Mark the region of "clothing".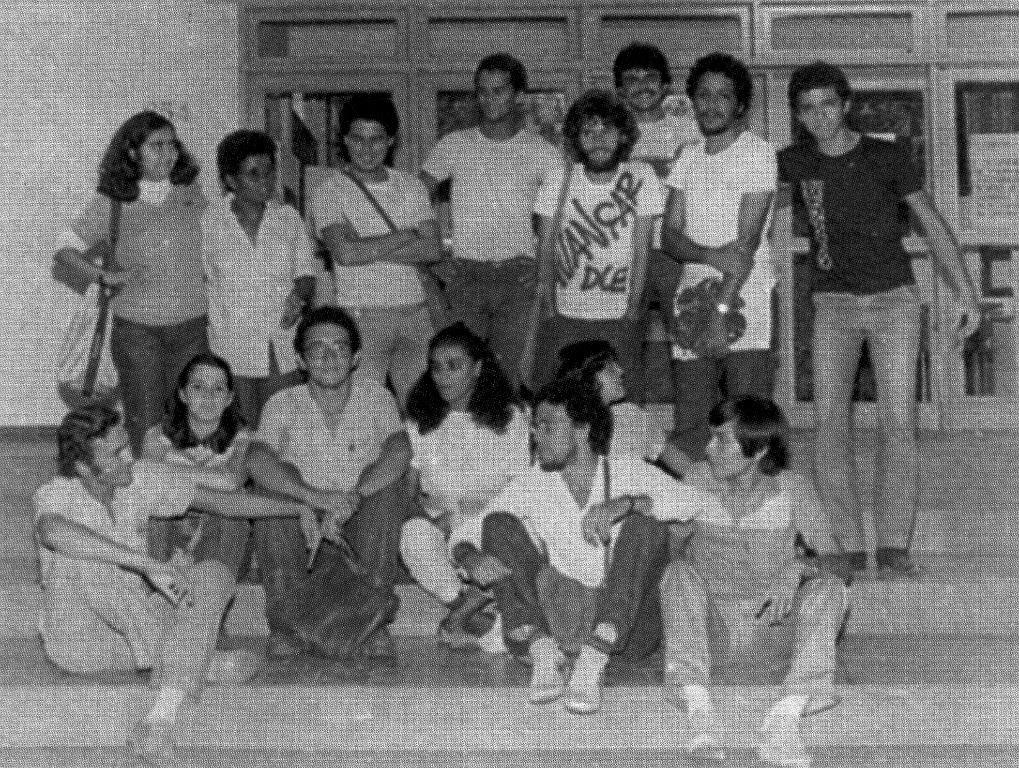
Region: (650,466,840,718).
